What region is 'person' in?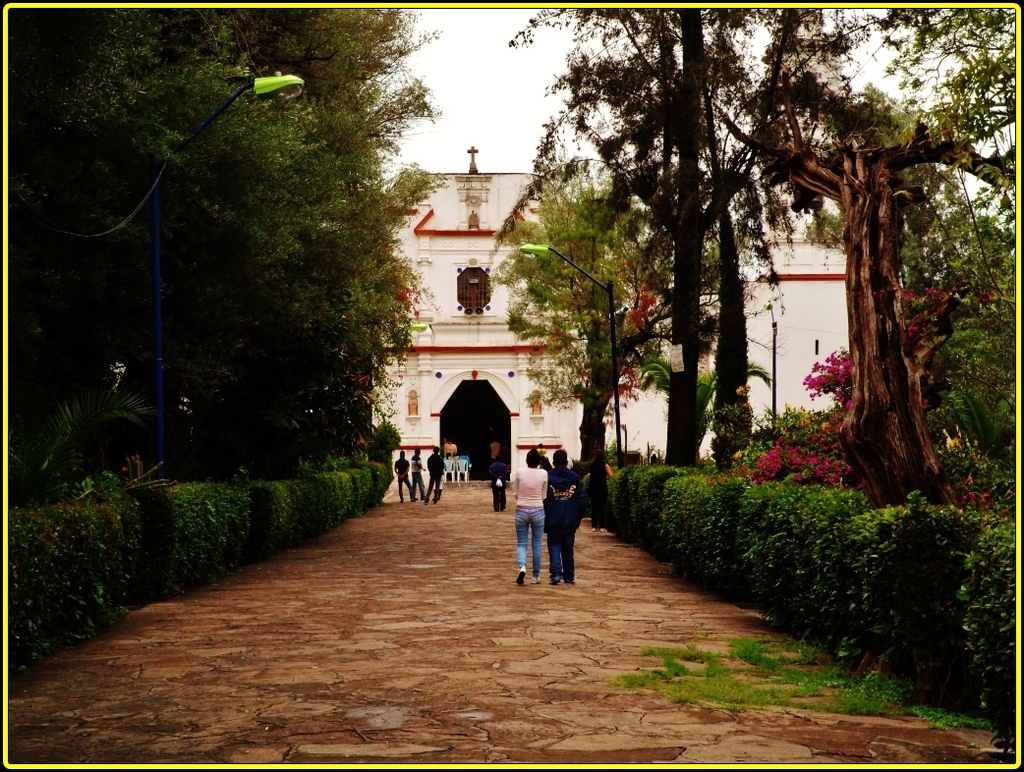
rect(487, 452, 509, 516).
